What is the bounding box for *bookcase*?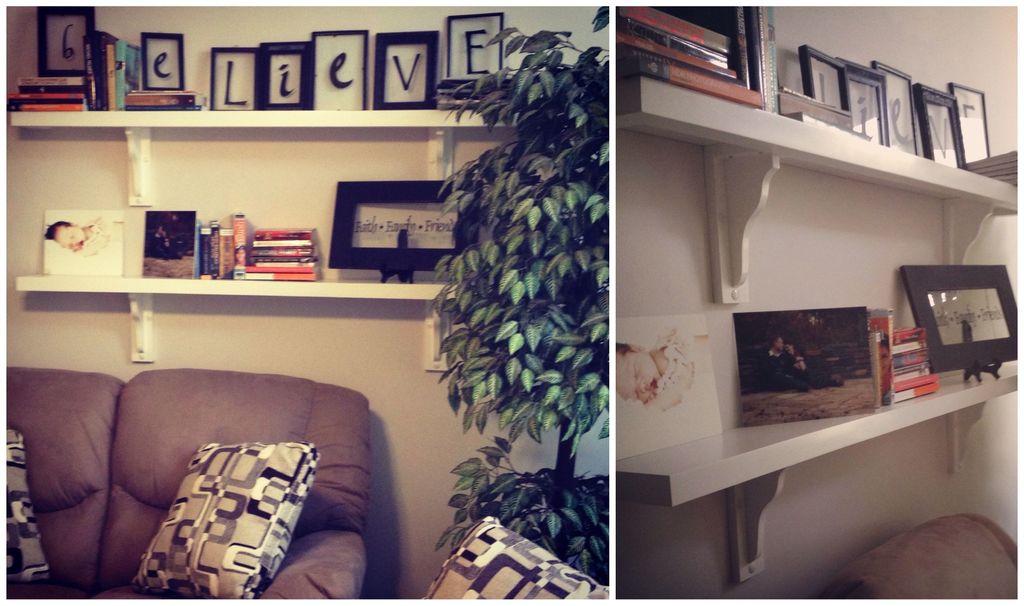
<bbox>0, 0, 614, 373</bbox>.
